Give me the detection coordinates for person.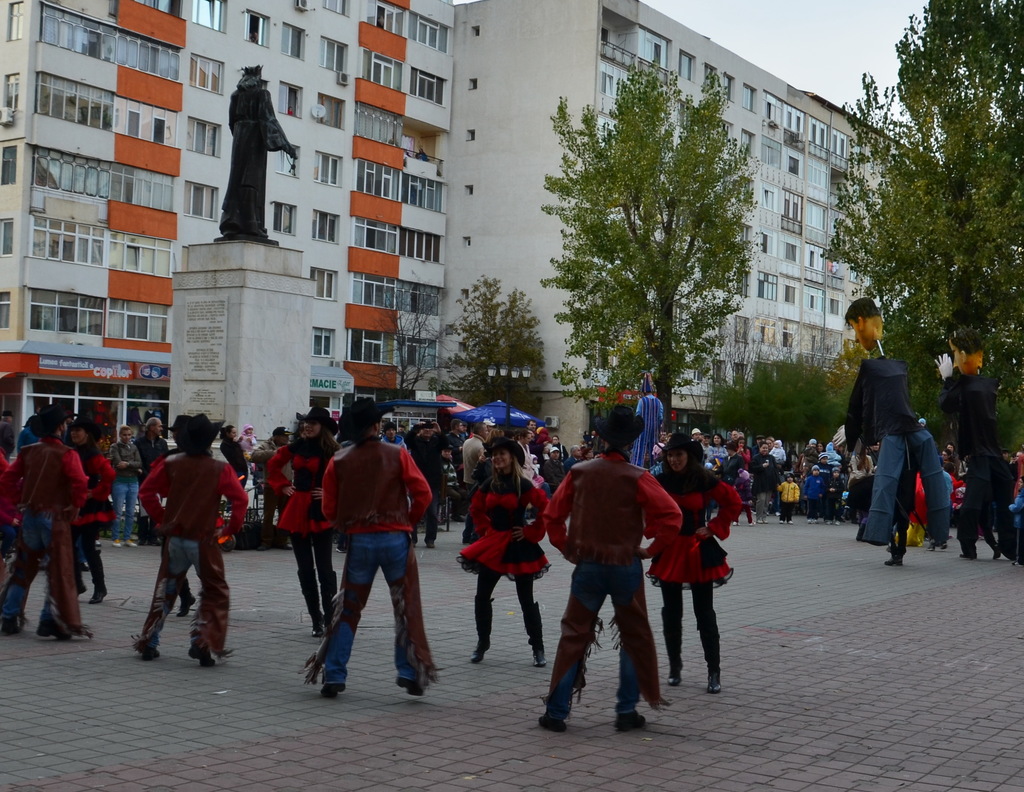
[134,413,244,665].
